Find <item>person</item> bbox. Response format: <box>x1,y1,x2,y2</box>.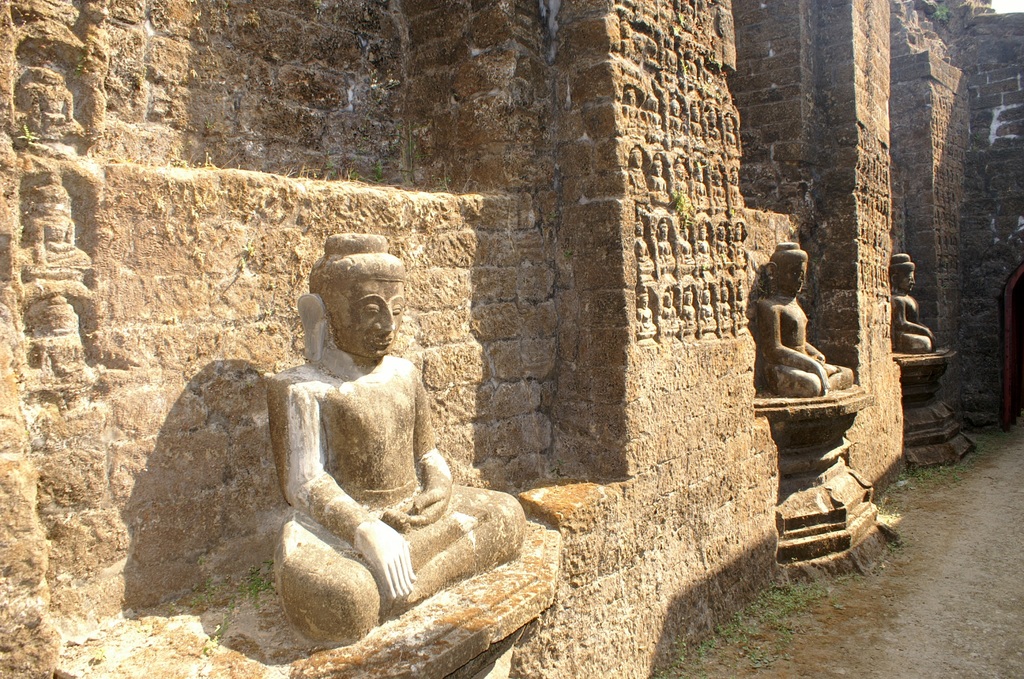
<box>756,238,858,402</box>.
